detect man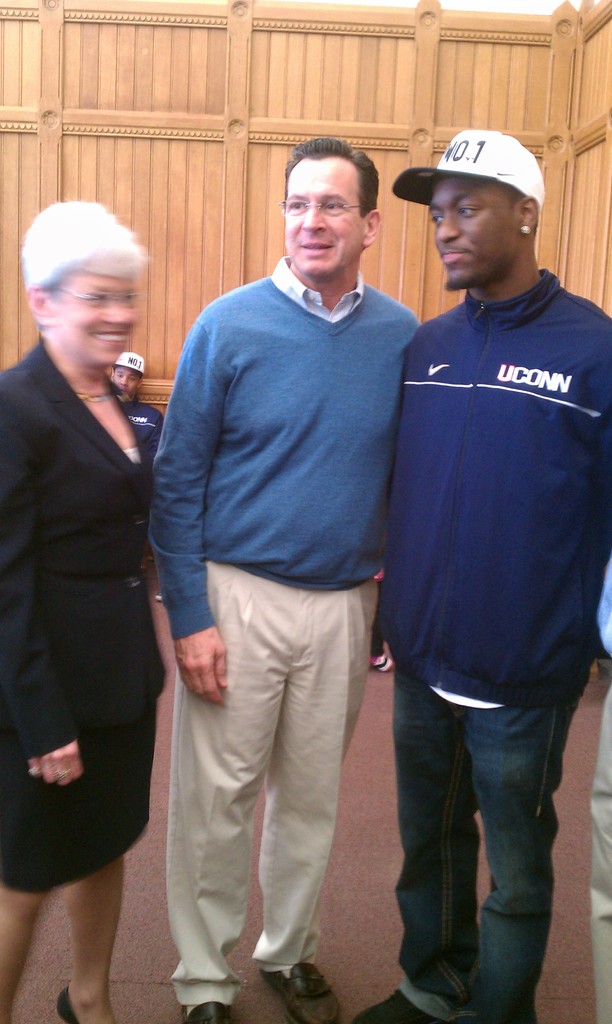
[left=108, top=346, right=167, bottom=472]
